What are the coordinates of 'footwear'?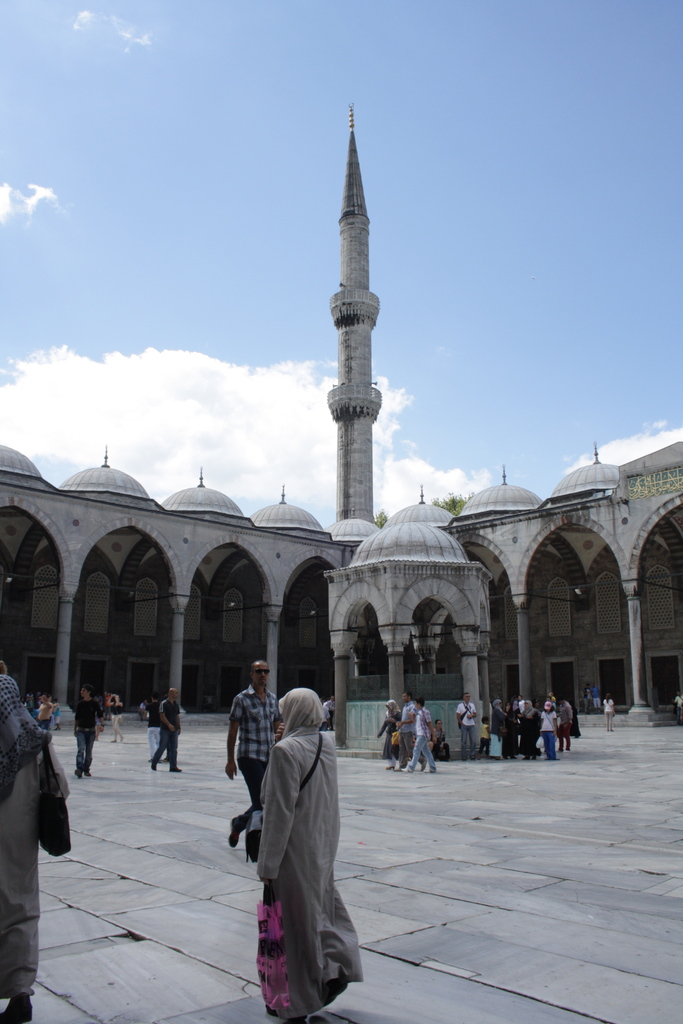
(605,729,613,731).
